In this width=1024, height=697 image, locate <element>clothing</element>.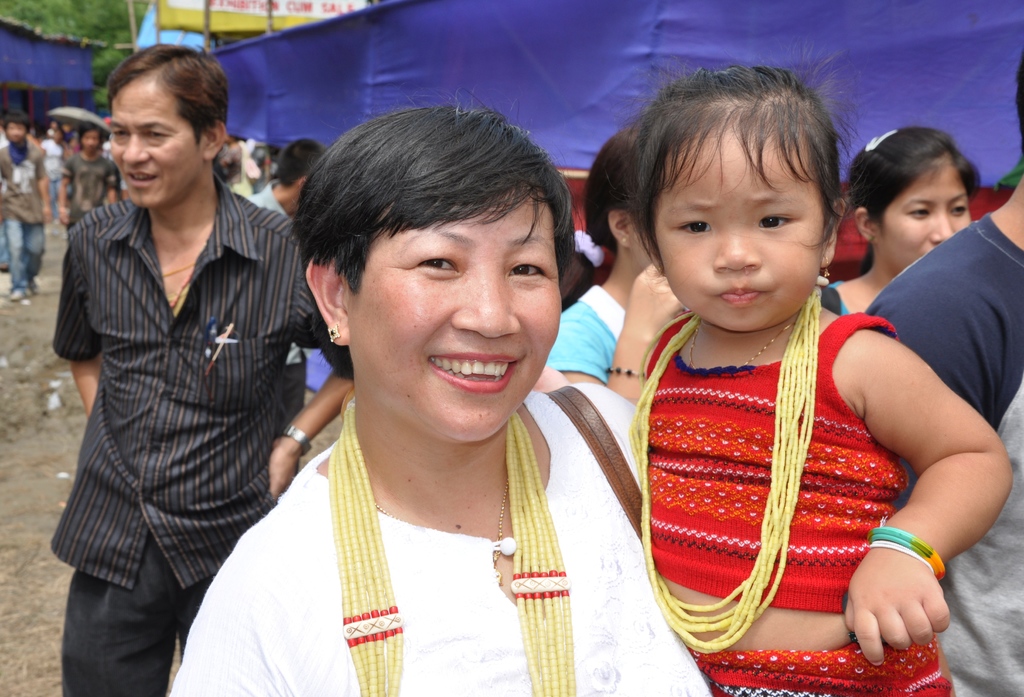
Bounding box: [x1=859, y1=211, x2=1023, y2=696].
